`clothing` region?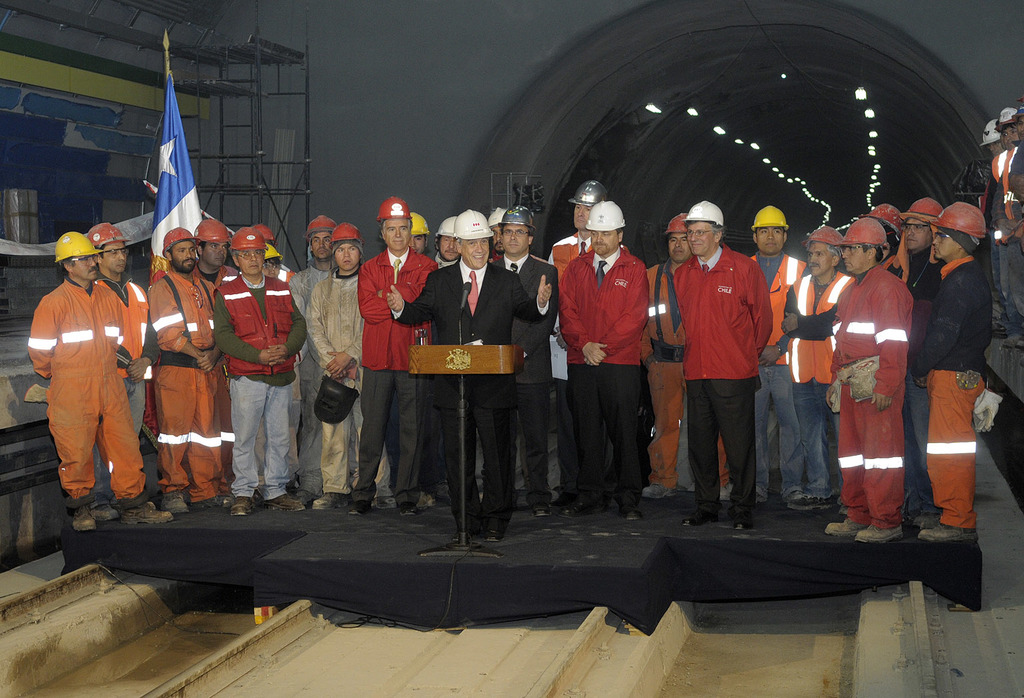
BBox(155, 266, 236, 468)
